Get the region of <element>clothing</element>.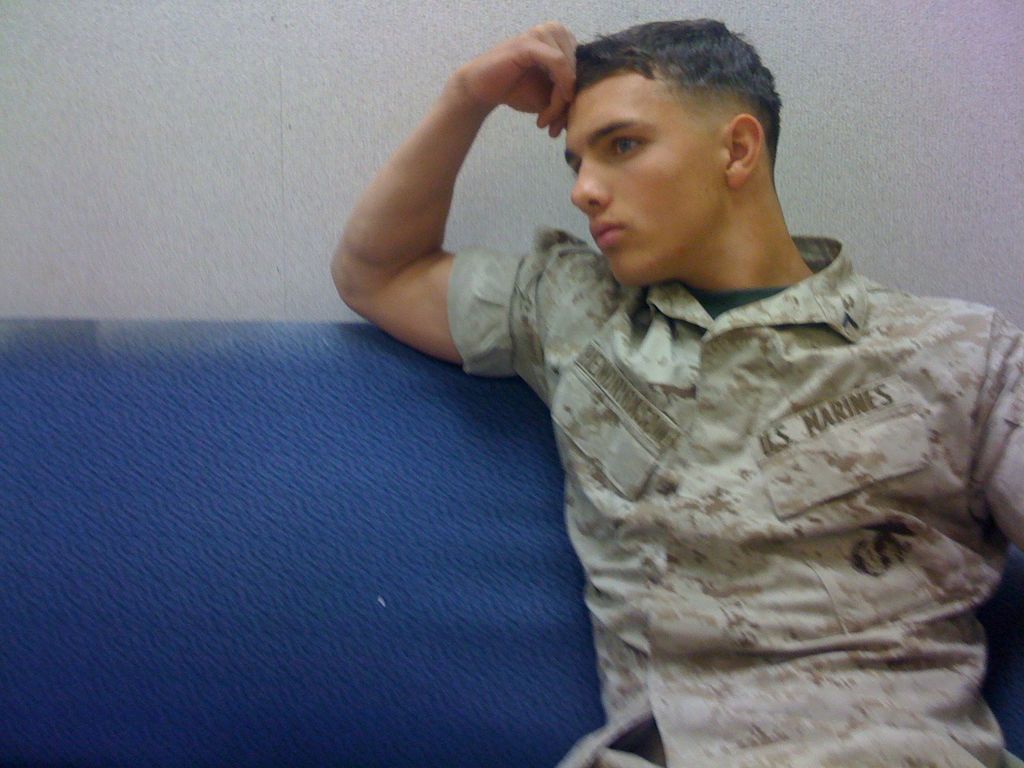
crop(449, 223, 1023, 767).
